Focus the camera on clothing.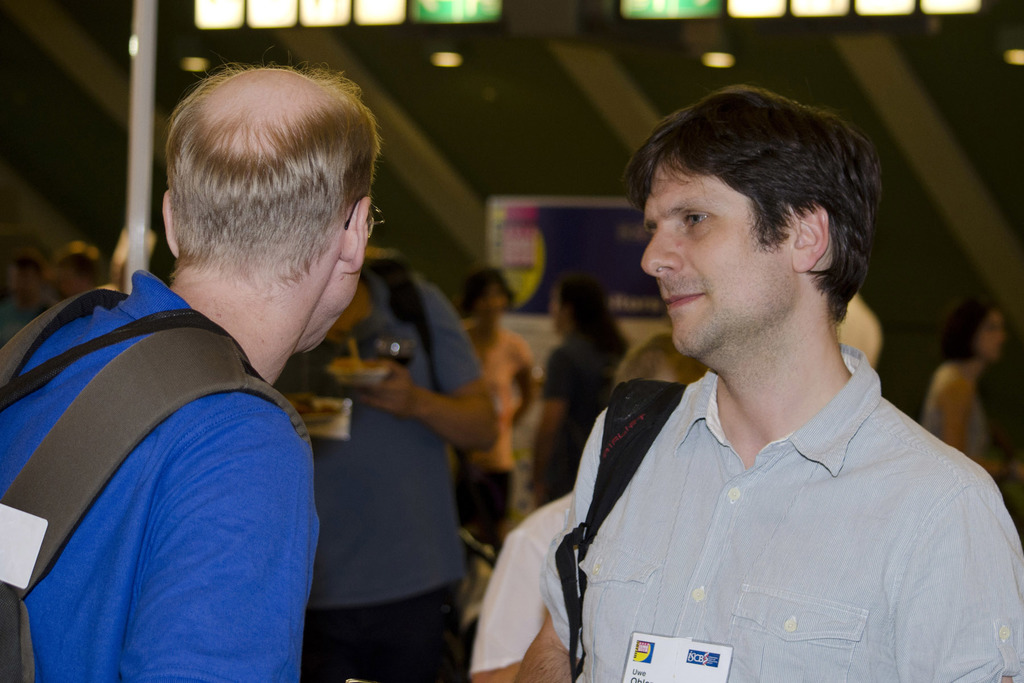
Focus region: (left=528, top=323, right=618, bottom=453).
